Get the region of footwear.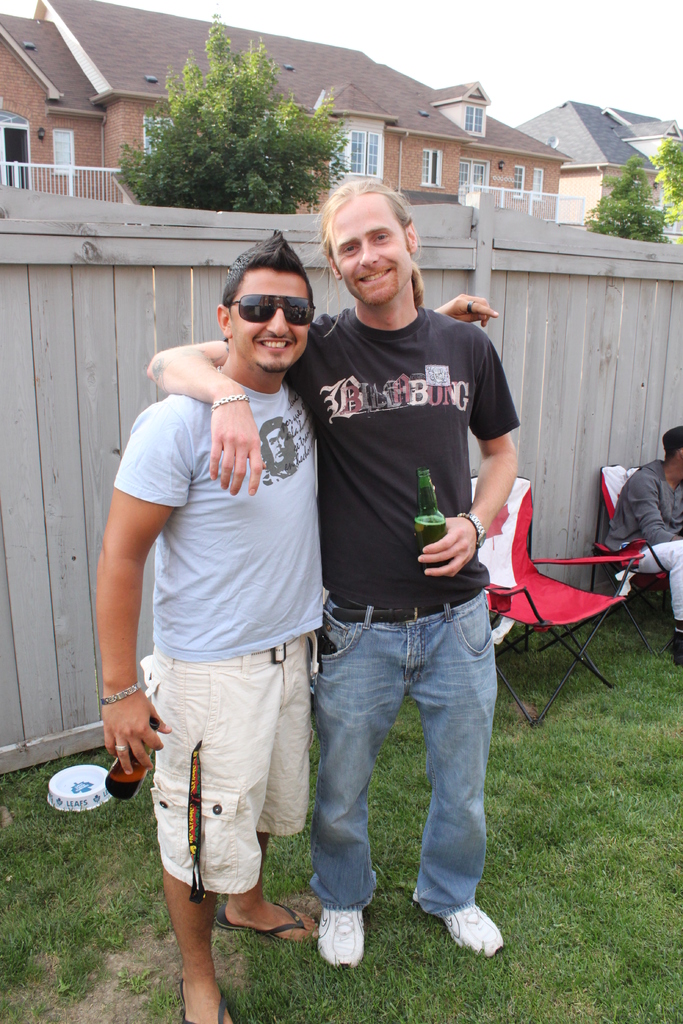
box=[179, 970, 237, 1023].
